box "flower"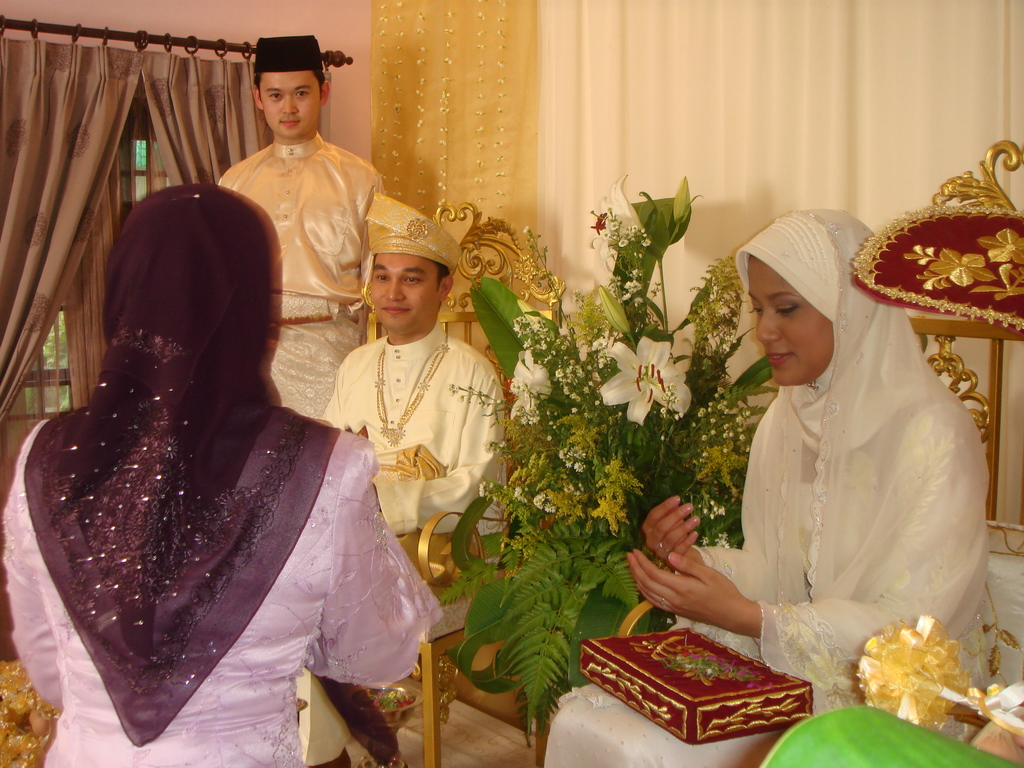
[616, 236, 628, 247]
